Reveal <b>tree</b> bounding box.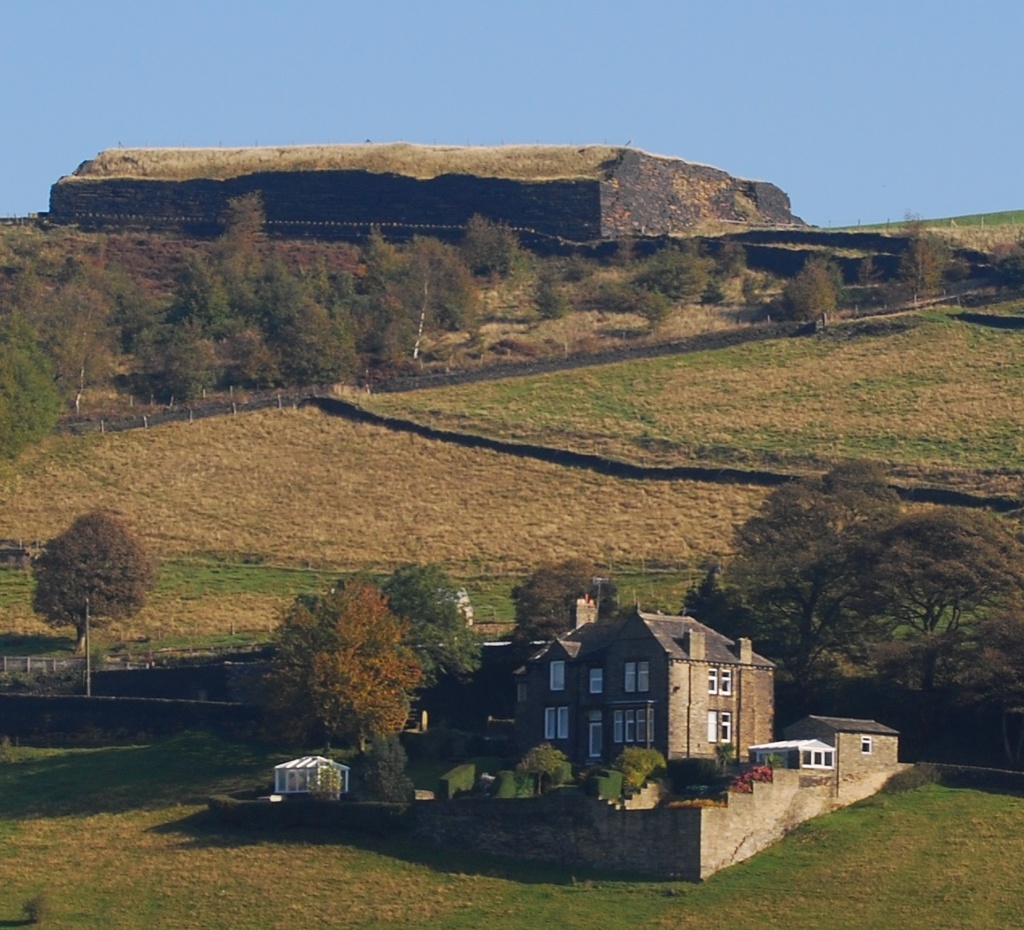
Revealed: BBox(287, 297, 336, 389).
